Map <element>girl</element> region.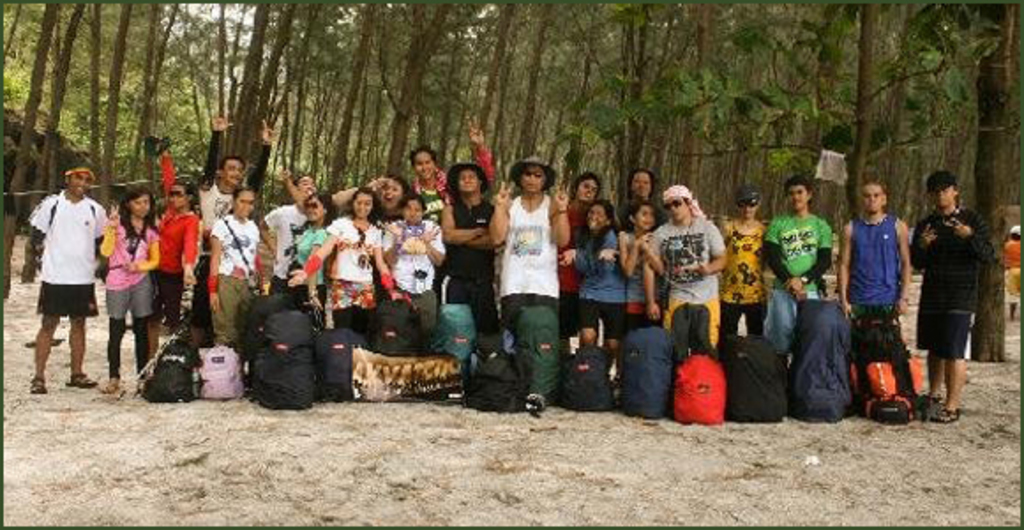
Mapped to [x1=145, y1=127, x2=196, y2=385].
